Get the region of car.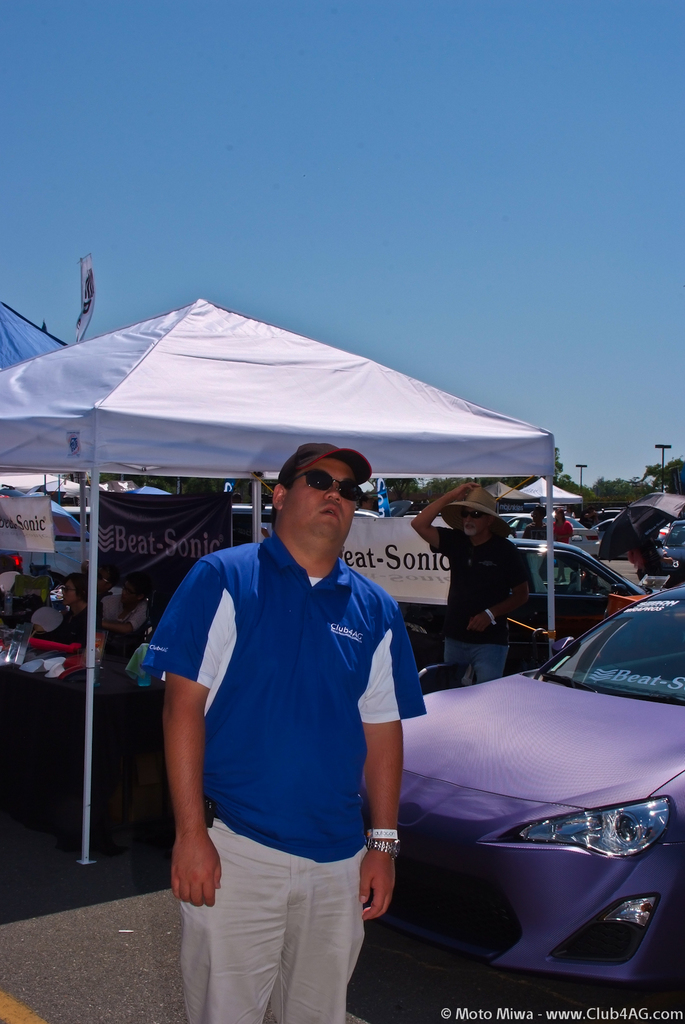
512,536,643,633.
